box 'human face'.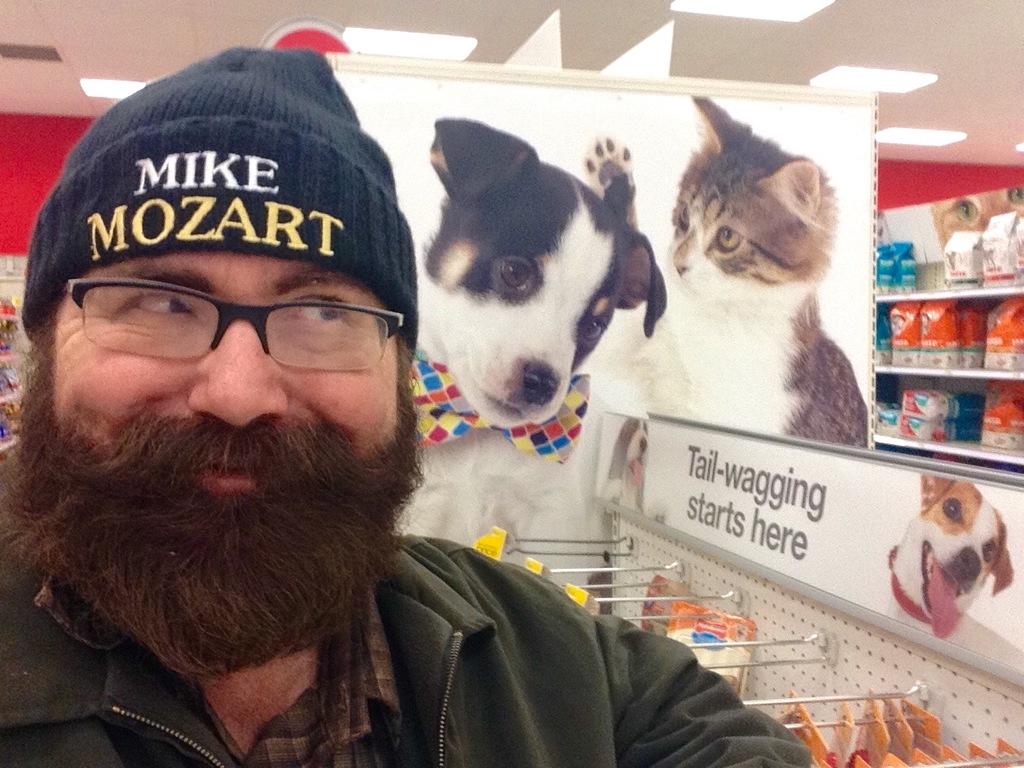
54,253,396,494.
